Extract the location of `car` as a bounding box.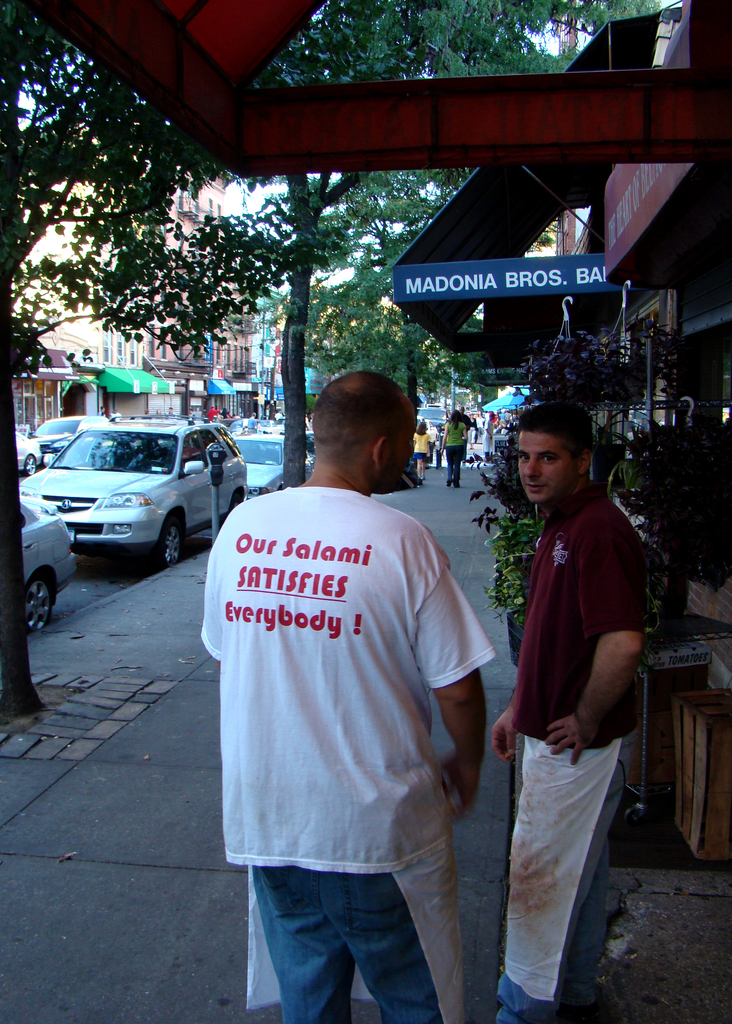
{"left": 29, "top": 424, "right": 86, "bottom": 463}.
